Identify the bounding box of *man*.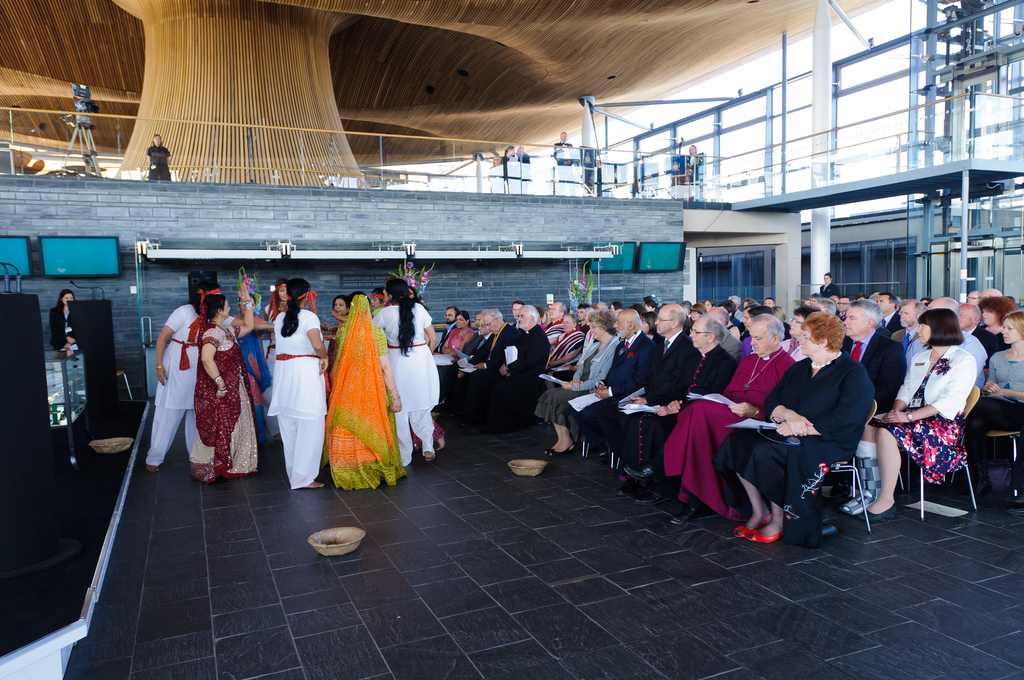
621/314/740/437.
